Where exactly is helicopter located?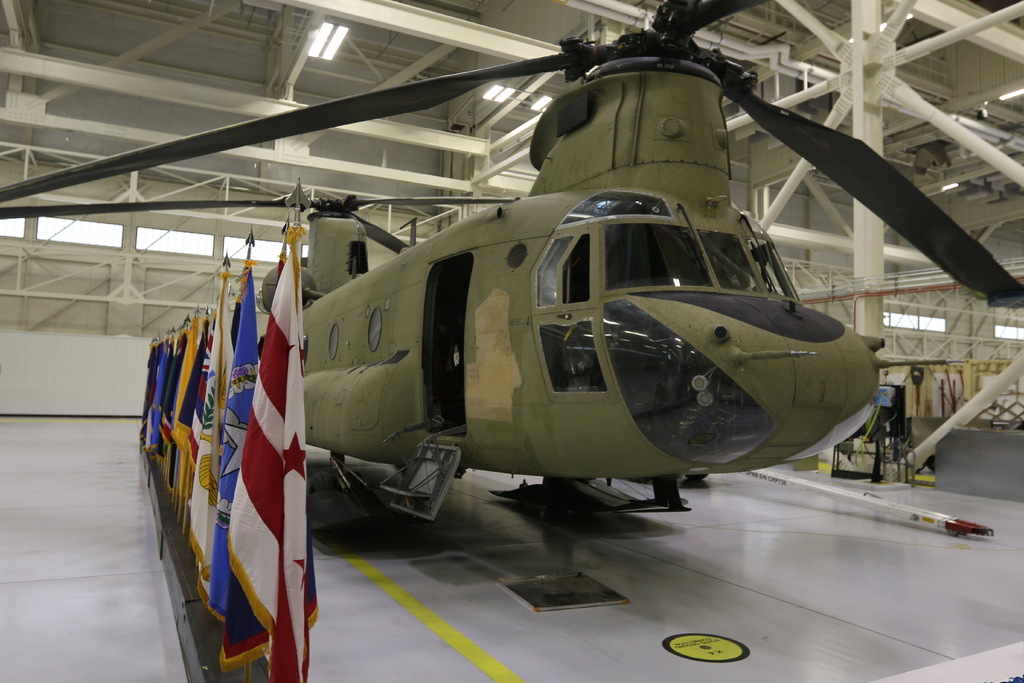
Its bounding box is 0 0 1023 553.
